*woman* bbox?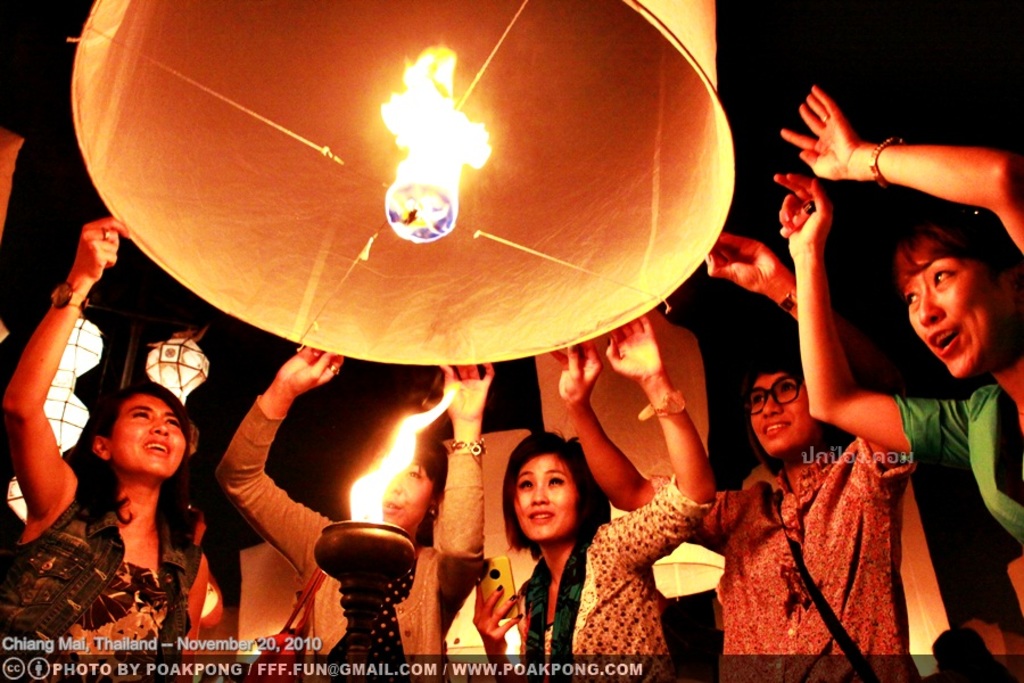
{"x1": 212, "y1": 332, "x2": 497, "y2": 682}
